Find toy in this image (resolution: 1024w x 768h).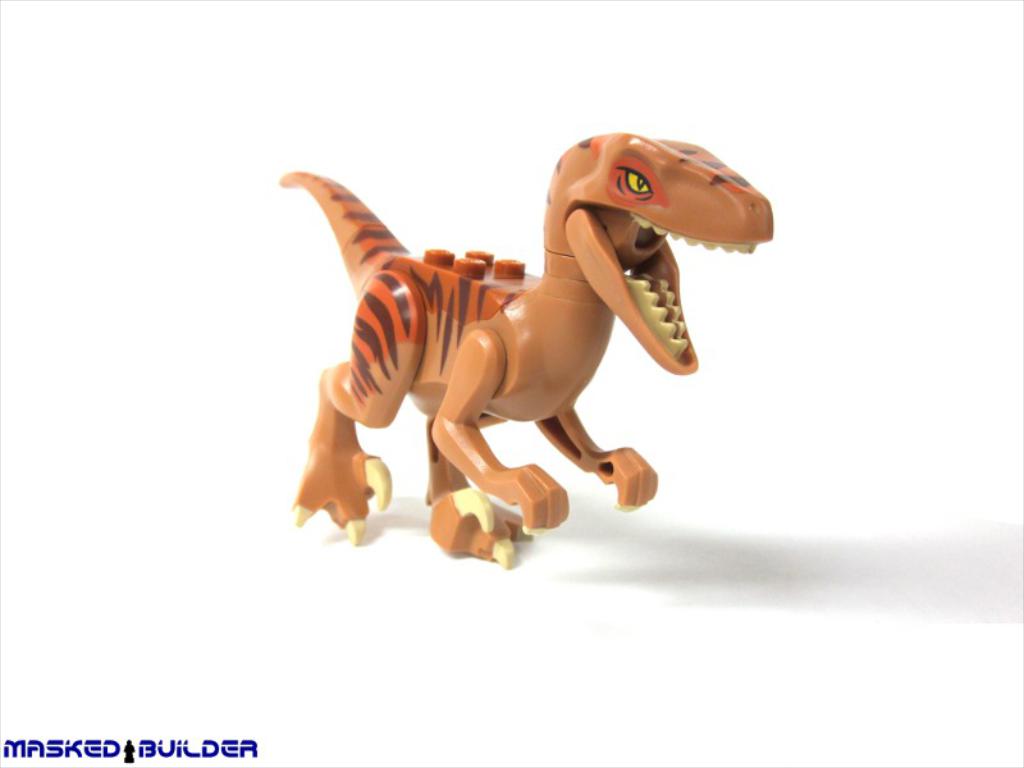
bbox=(274, 132, 772, 566).
